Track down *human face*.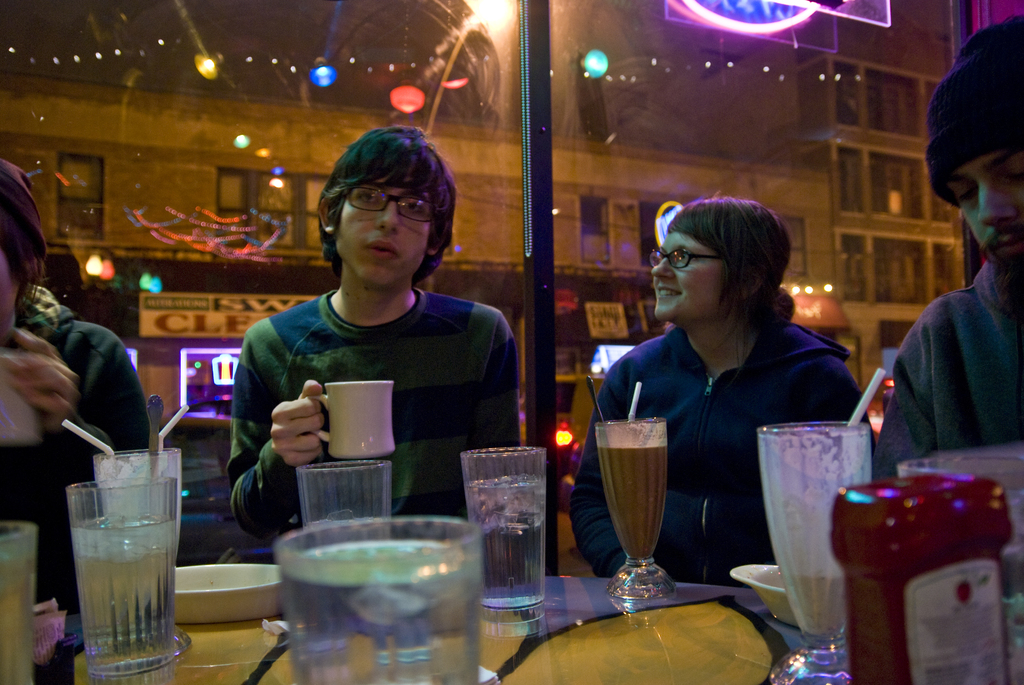
Tracked to <region>337, 174, 430, 285</region>.
